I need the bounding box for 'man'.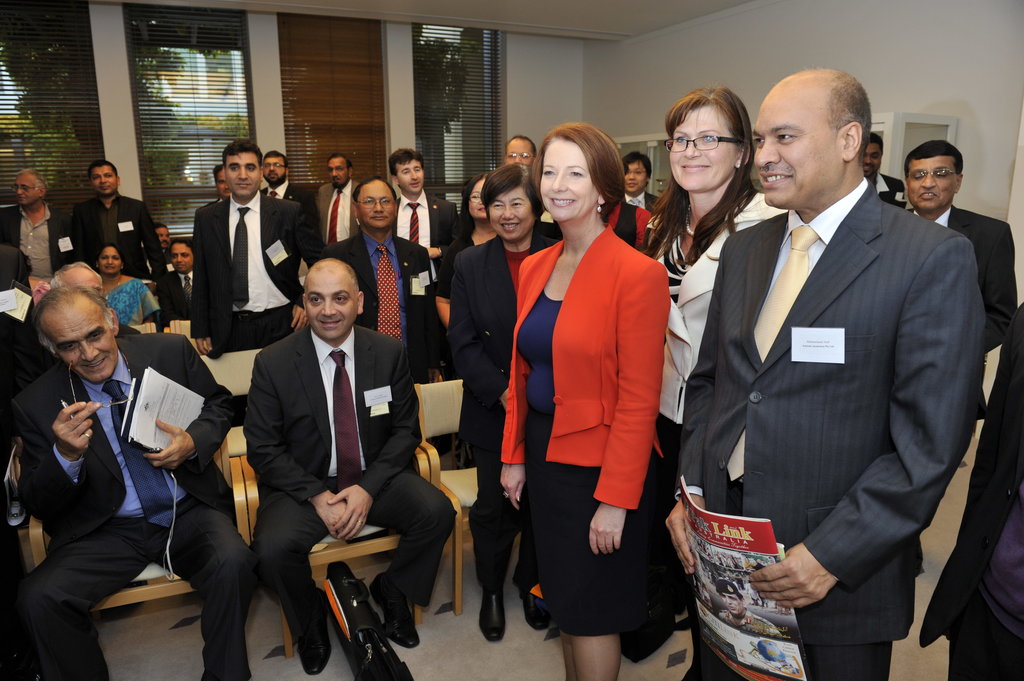
Here it is: select_region(216, 159, 232, 196).
